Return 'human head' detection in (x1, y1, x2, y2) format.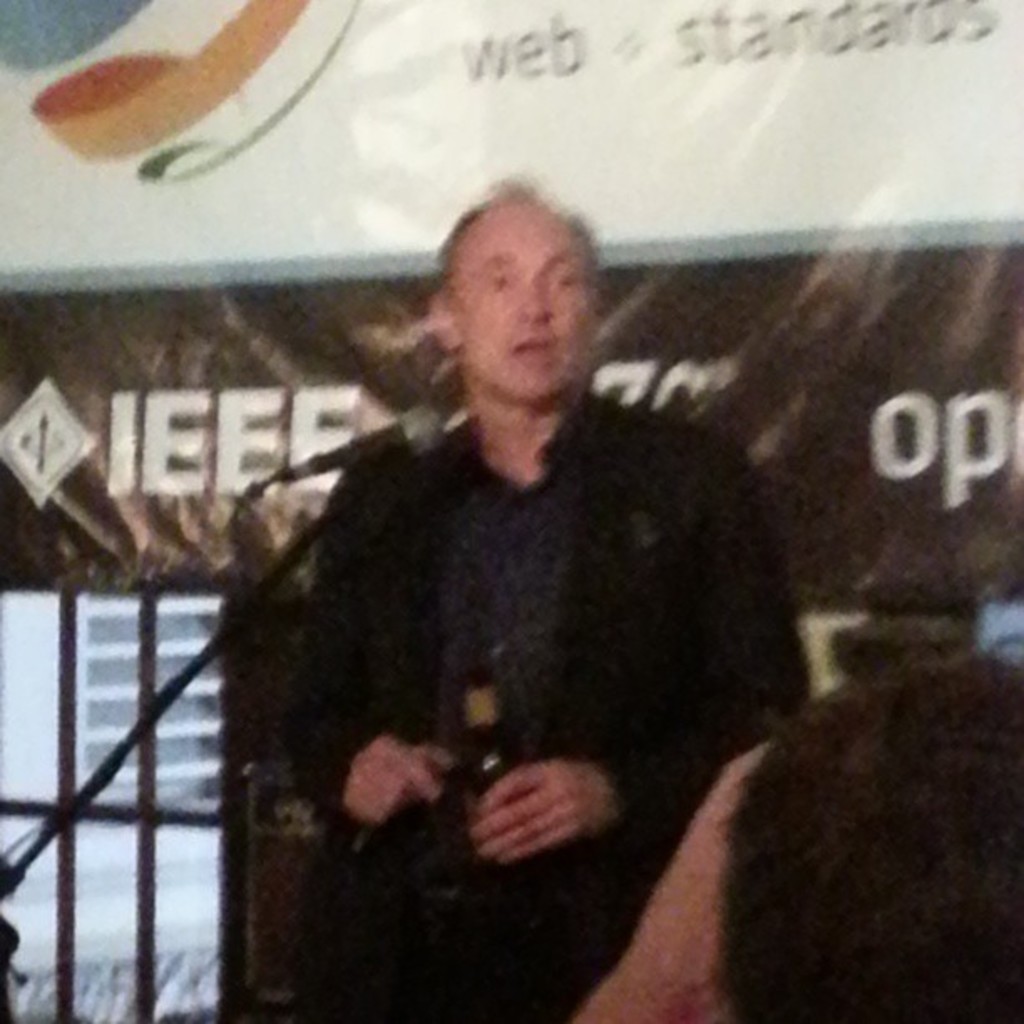
(408, 184, 626, 413).
